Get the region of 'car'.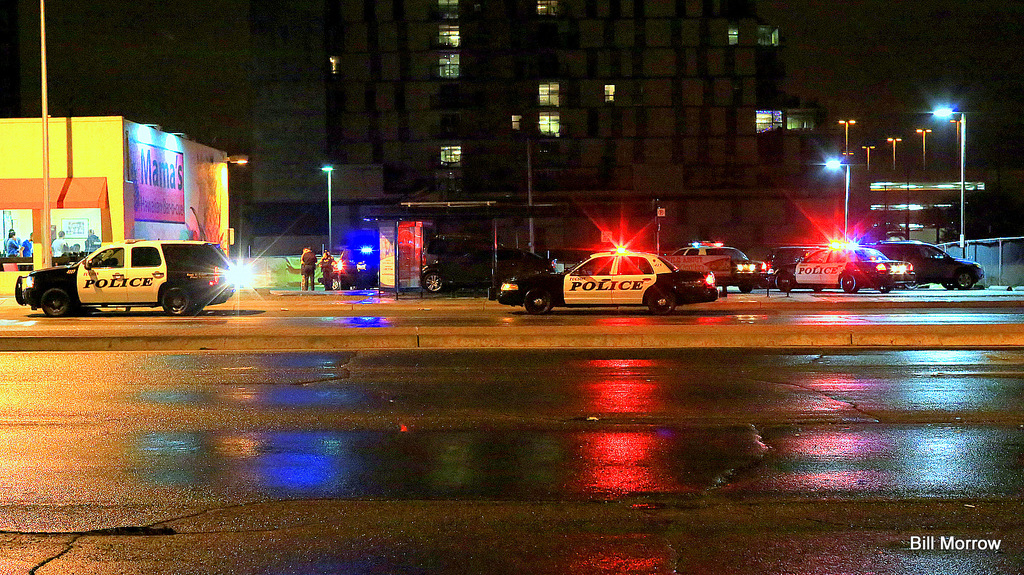
region(493, 244, 721, 319).
